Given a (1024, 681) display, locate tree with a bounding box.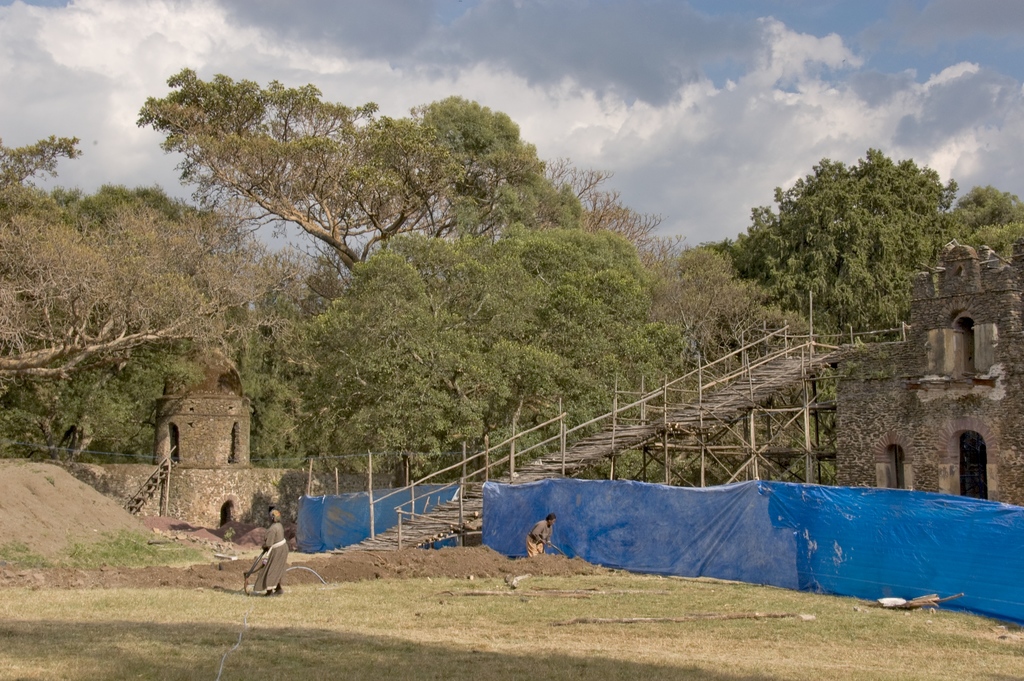
Located: locate(650, 245, 812, 372).
